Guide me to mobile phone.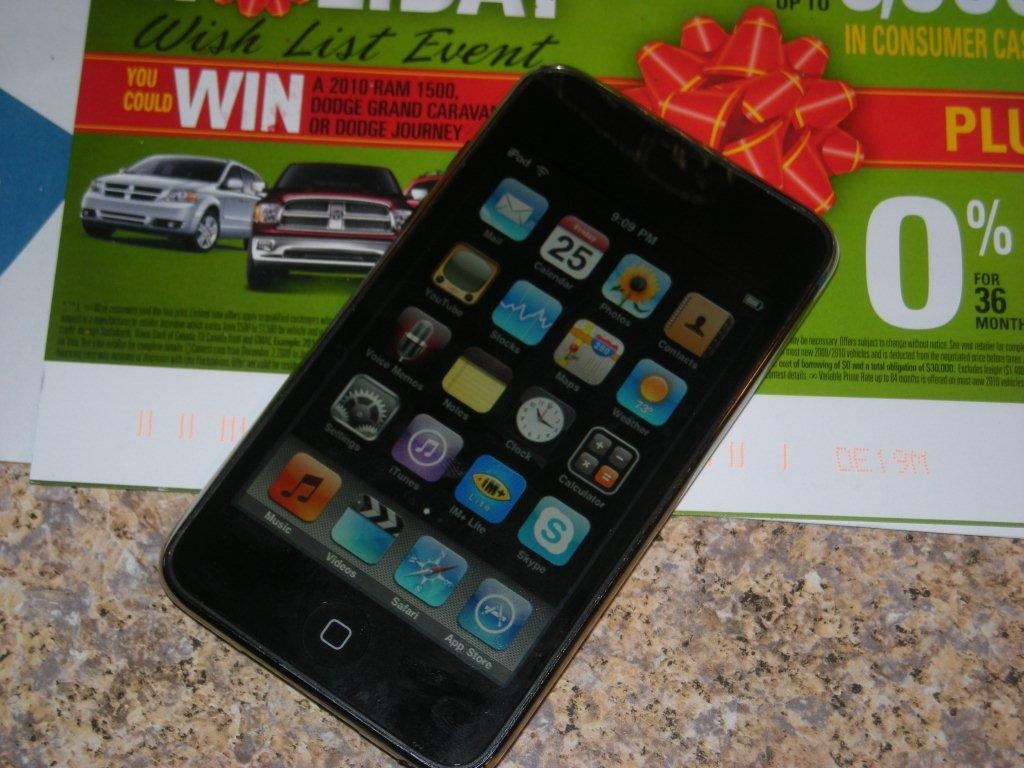
Guidance: rect(164, 64, 841, 764).
